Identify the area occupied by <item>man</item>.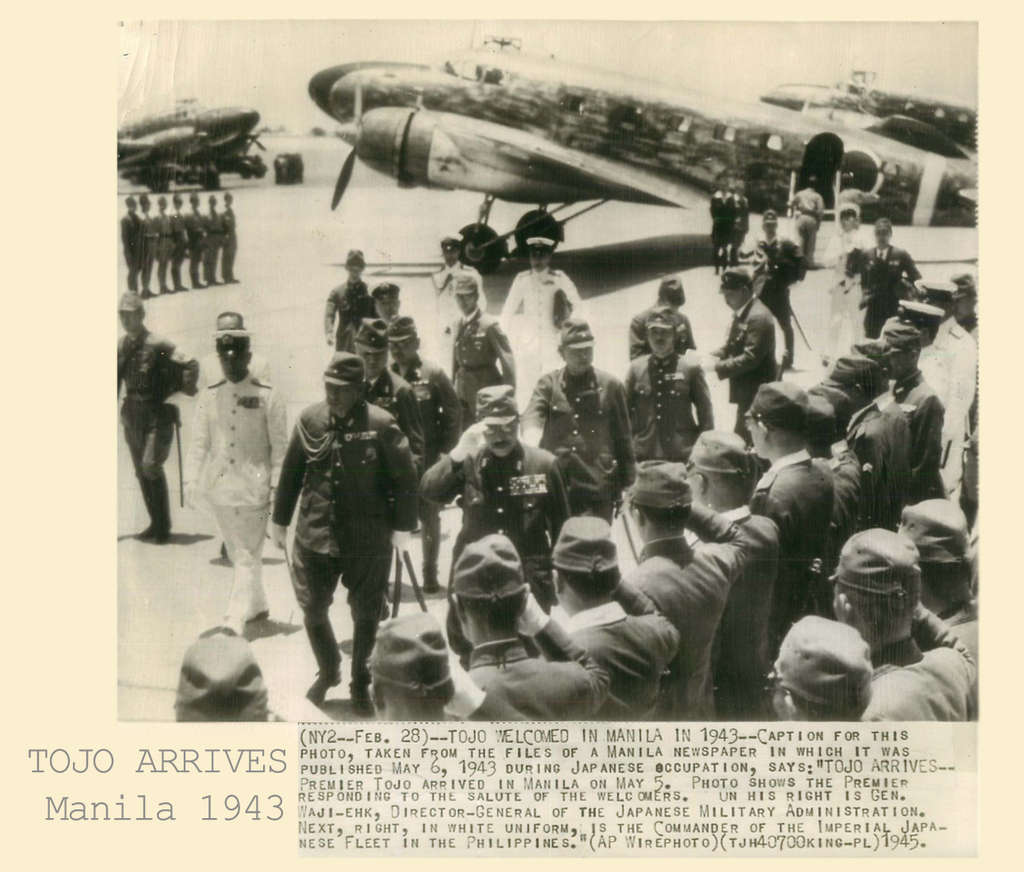
Area: <box>629,276,701,358</box>.
